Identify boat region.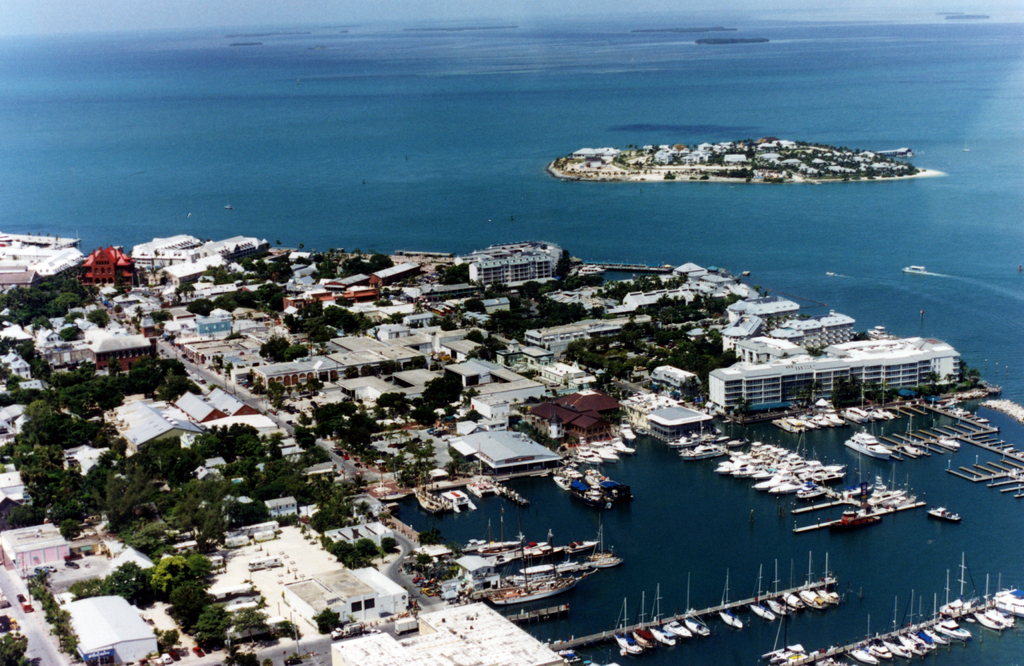
Region: [719,577,744,627].
